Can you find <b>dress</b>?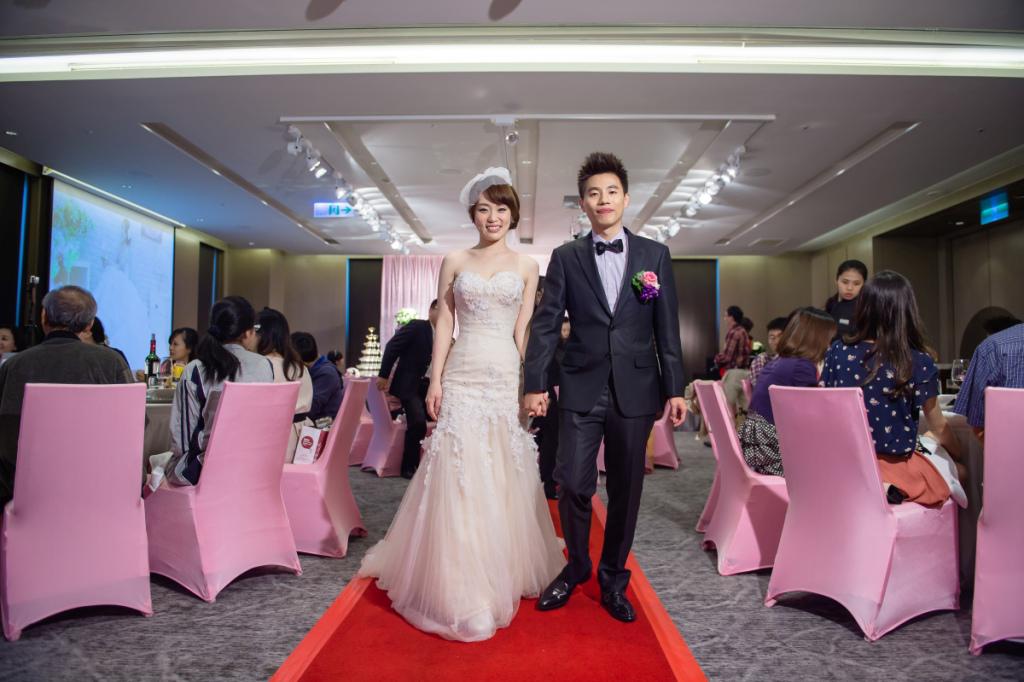
Yes, bounding box: [left=825, top=325, right=969, bottom=512].
